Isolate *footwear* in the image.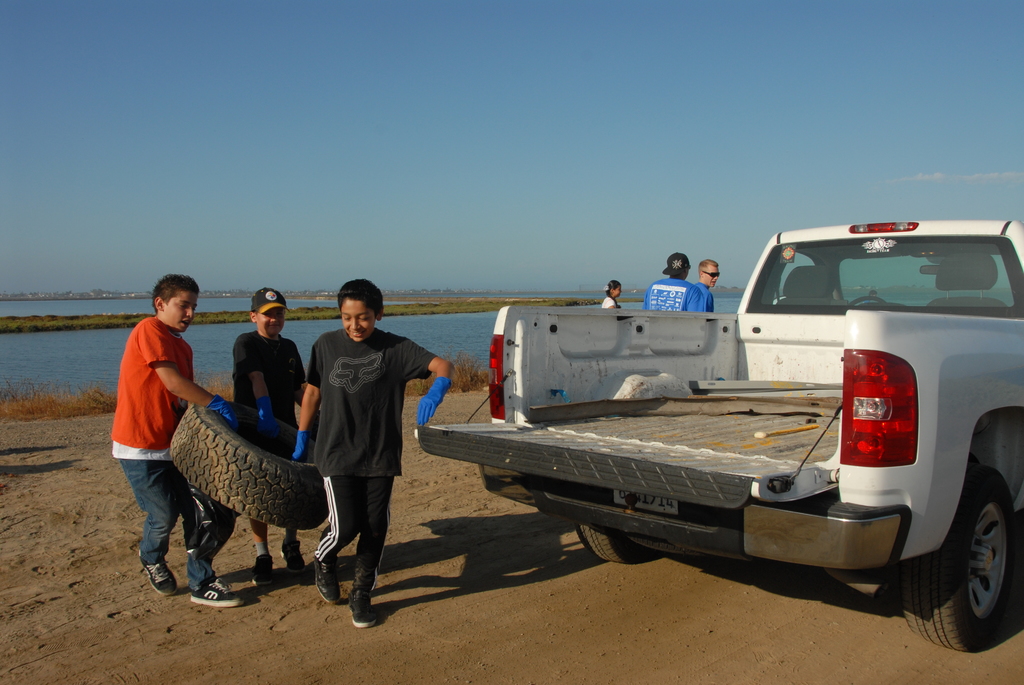
Isolated region: [188, 572, 246, 607].
